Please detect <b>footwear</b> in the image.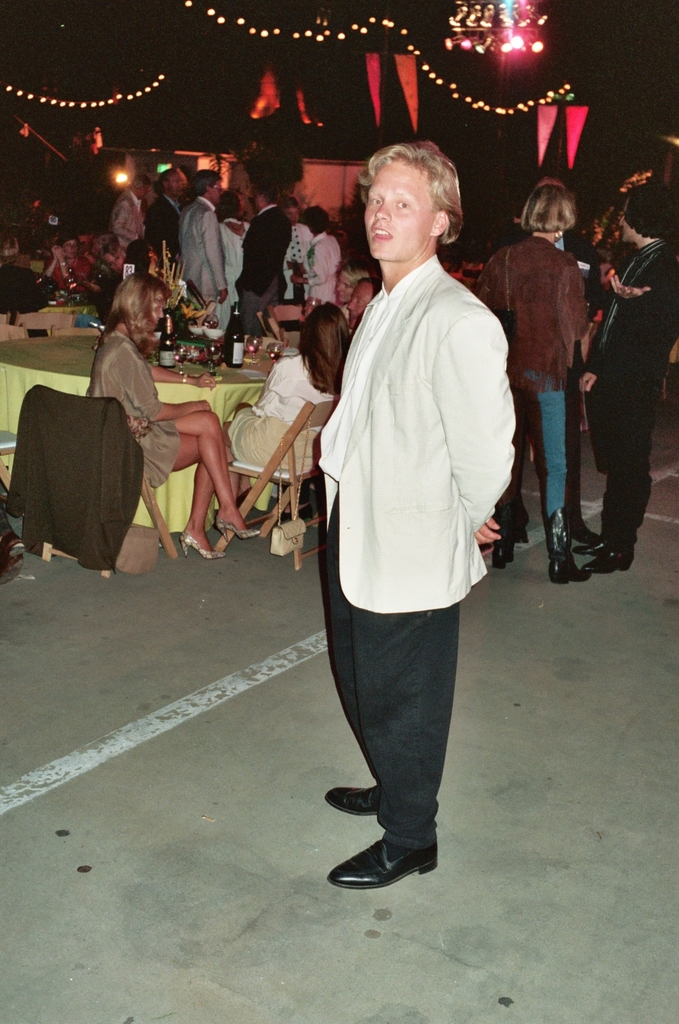
x1=215 y1=515 x2=261 y2=545.
